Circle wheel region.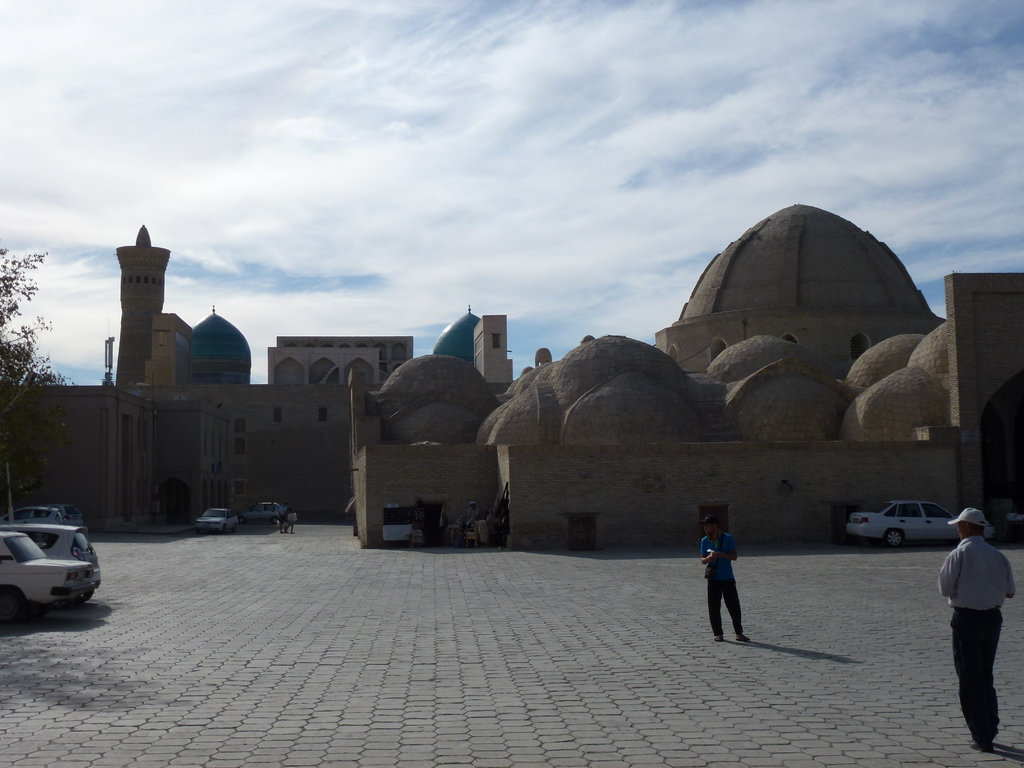
Region: left=0, top=585, right=28, bottom=631.
